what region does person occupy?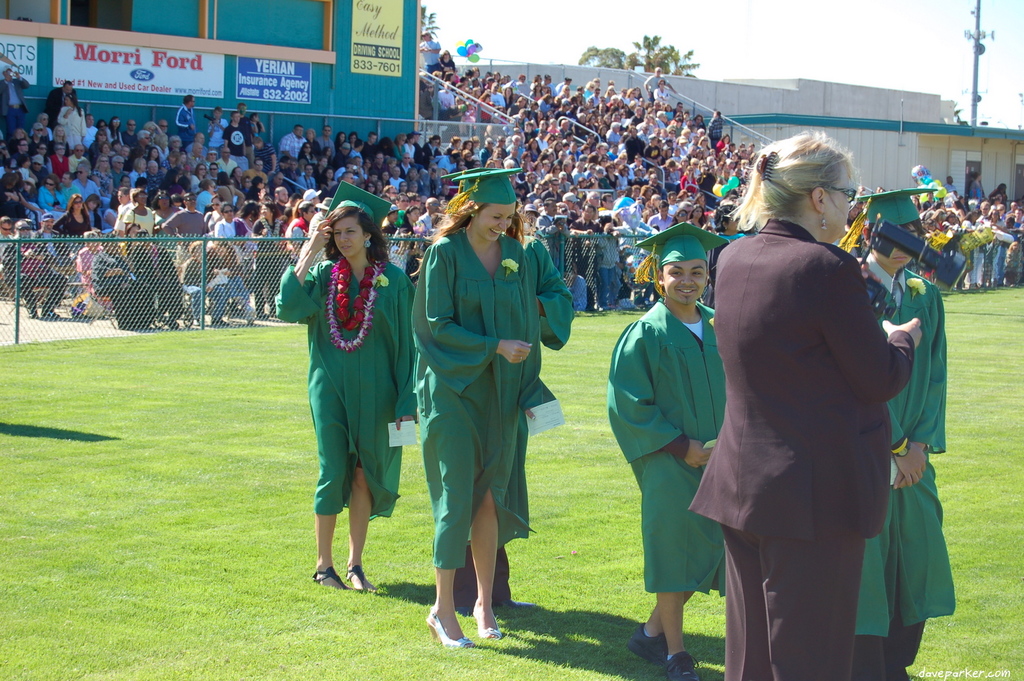
x1=301, y1=126, x2=325, y2=151.
